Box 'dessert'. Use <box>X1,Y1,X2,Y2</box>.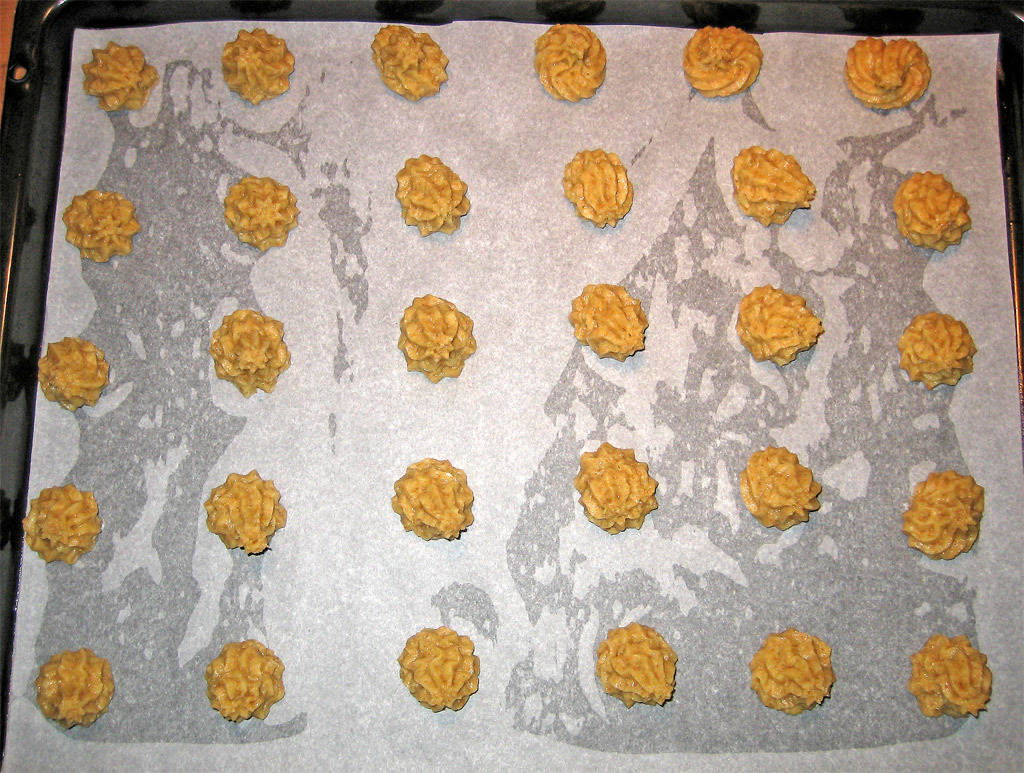
<box>406,296,474,387</box>.
